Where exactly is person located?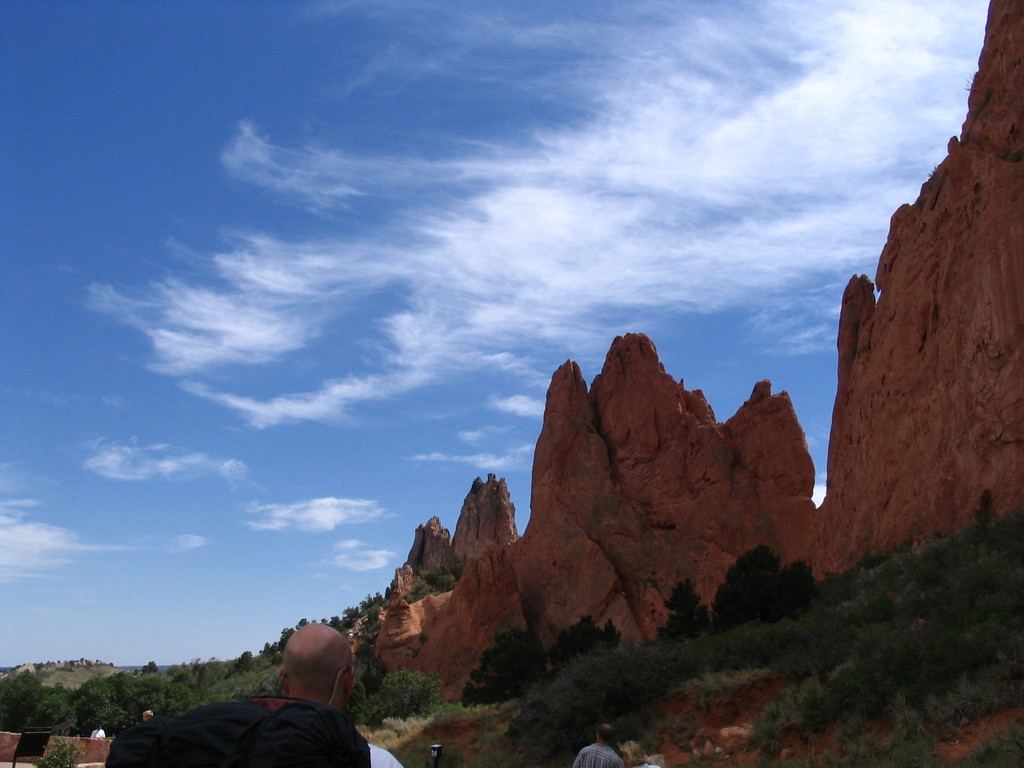
Its bounding box is BBox(273, 628, 405, 764).
